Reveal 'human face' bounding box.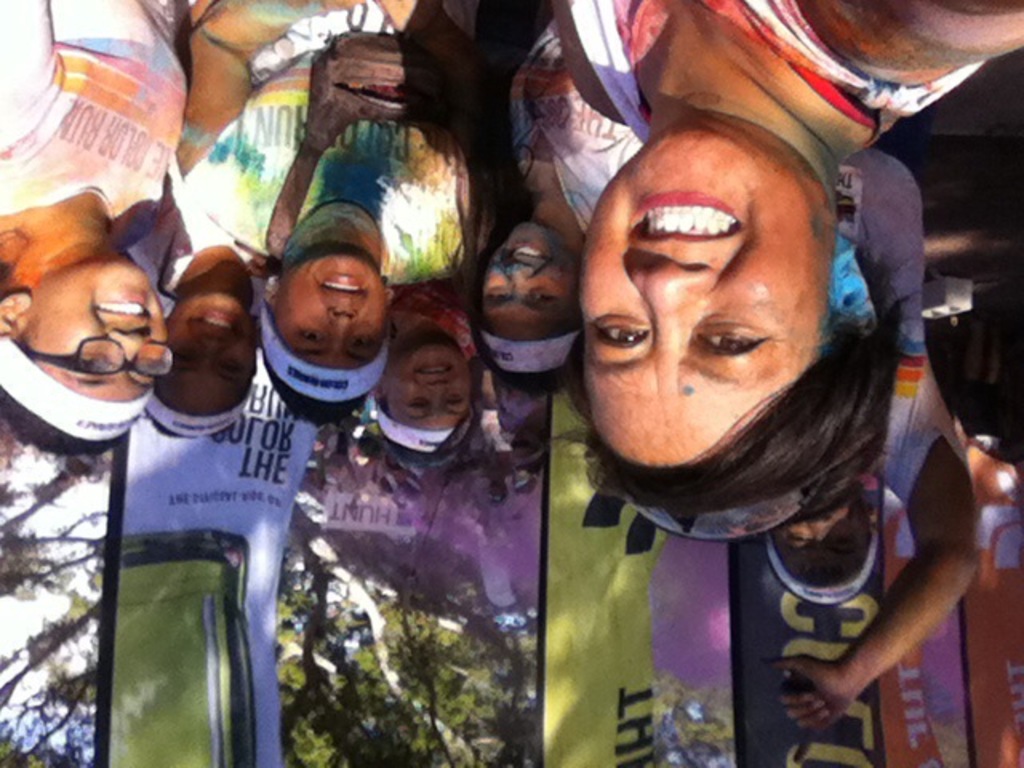
Revealed: (left=482, top=227, right=576, bottom=344).
